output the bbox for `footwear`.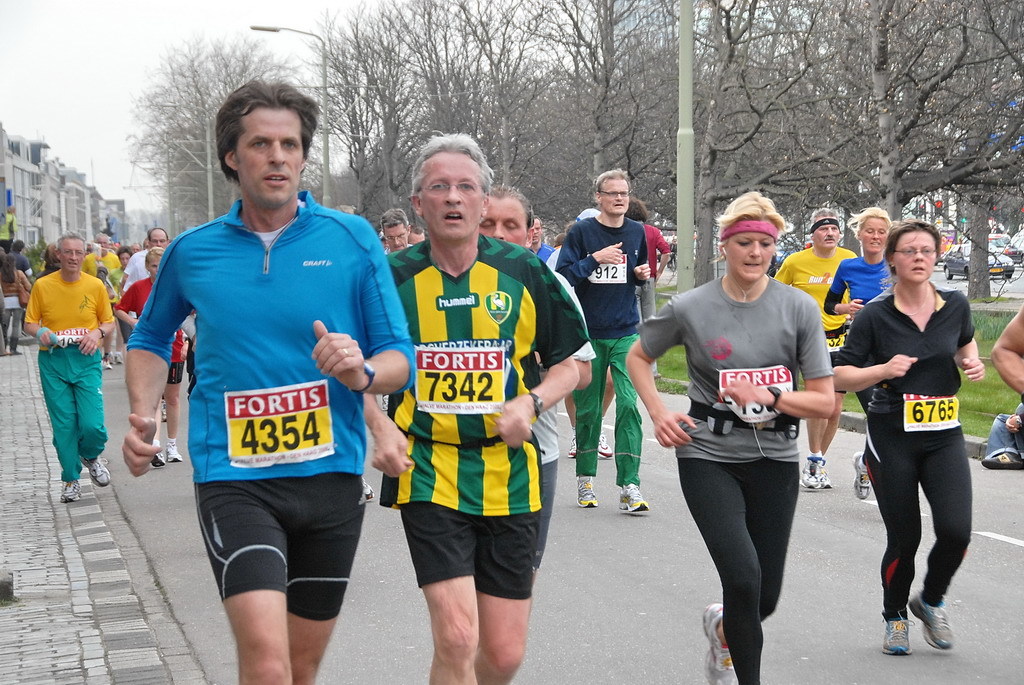
148, 445, 164, 469.
